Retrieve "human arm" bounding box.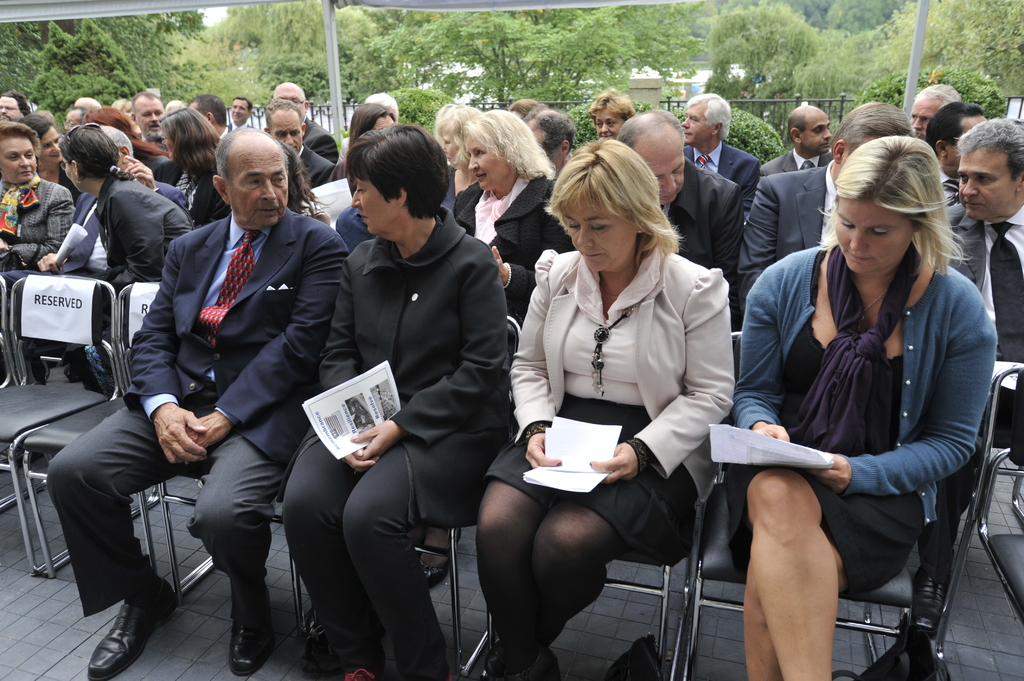
Bounding box: [12, 179, 79, 259].
